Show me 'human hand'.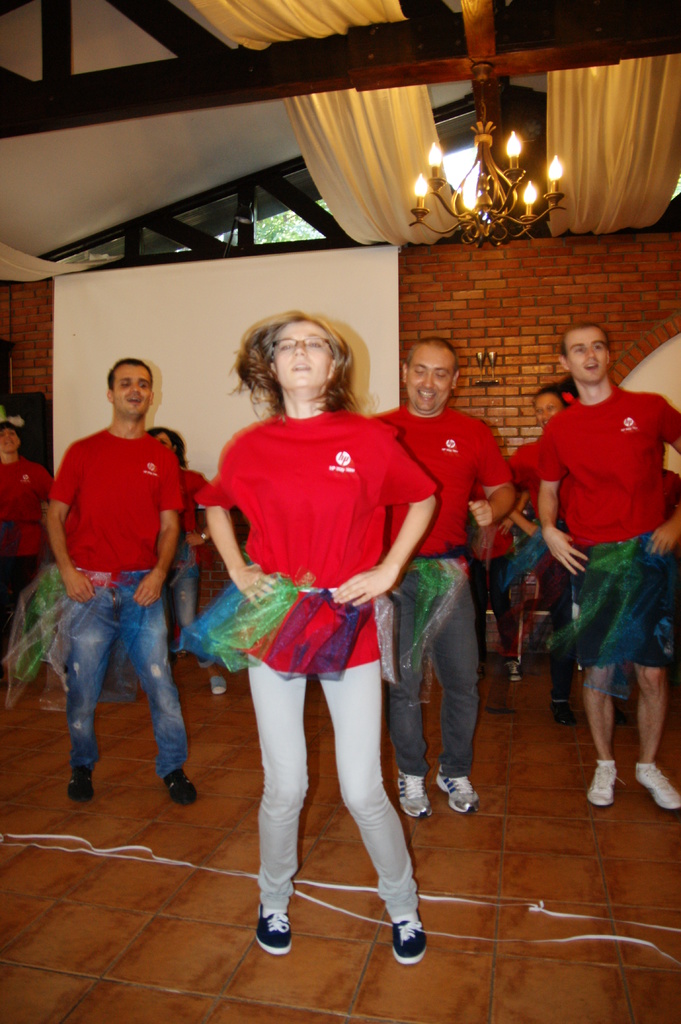
'human hand' is here: Rect(467, 501, 492, 533).
